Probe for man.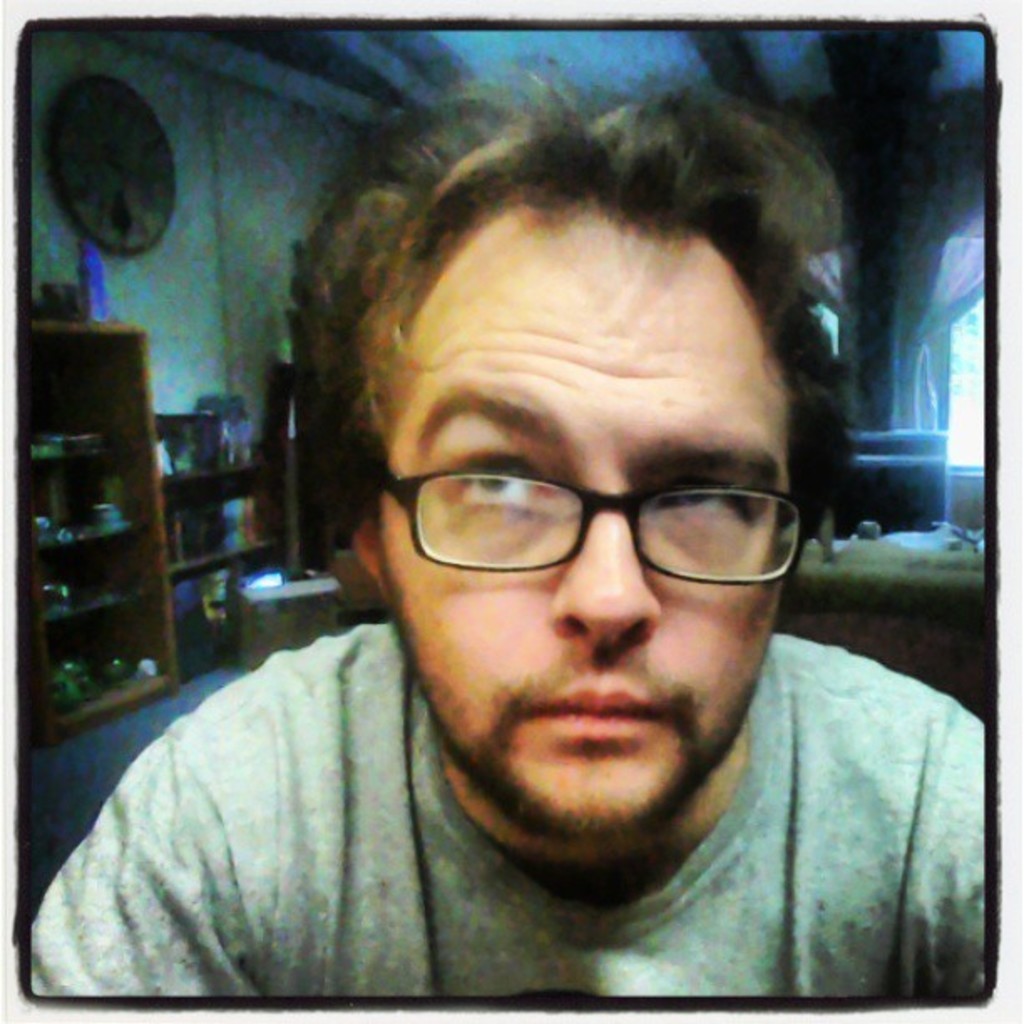
Probe result: (x1=23, y1=102, x2=1023, y2=1002).
